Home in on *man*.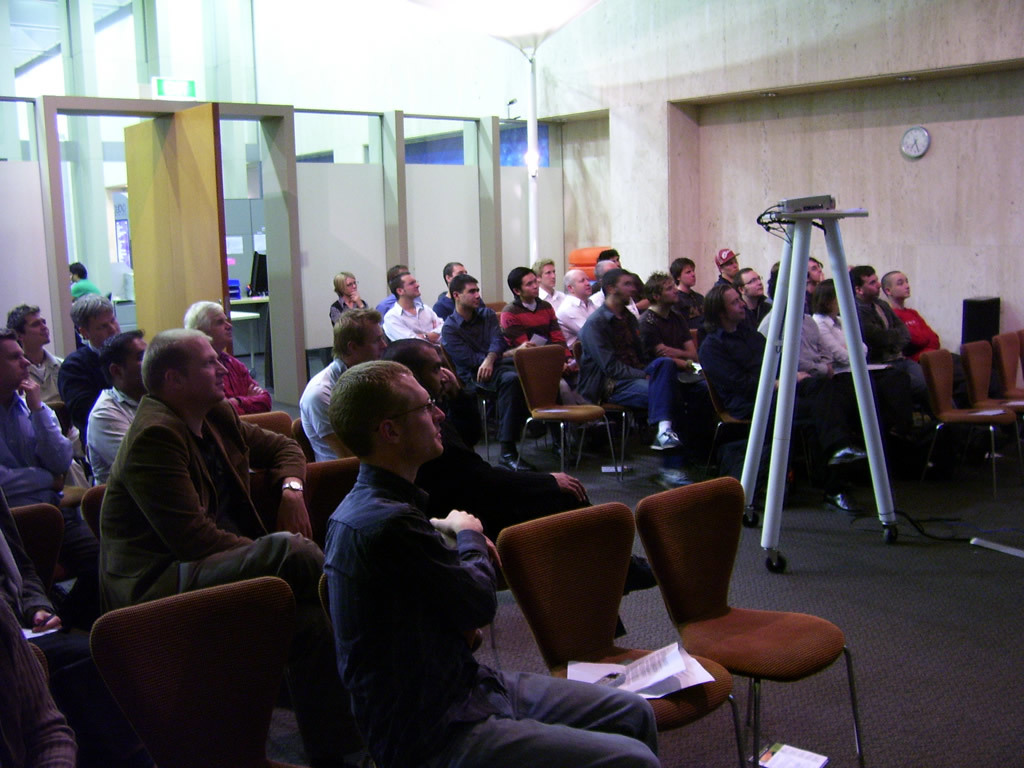
Homed in at <box>78,331,148,487</box>.
